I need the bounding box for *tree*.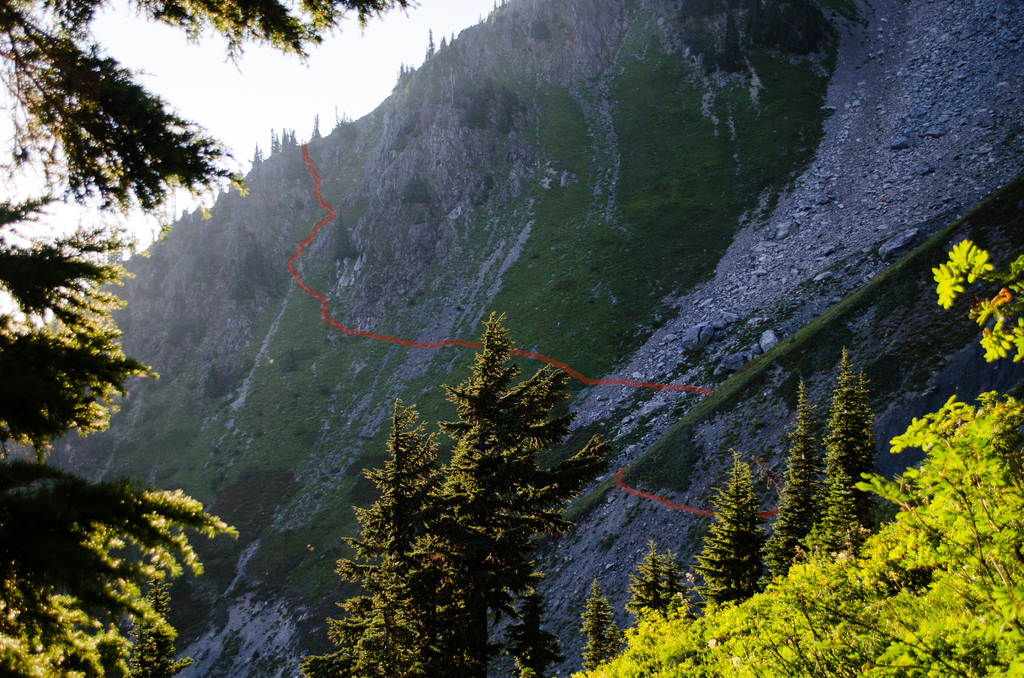
Here it is: select_region(288, 398, 516, 677).
